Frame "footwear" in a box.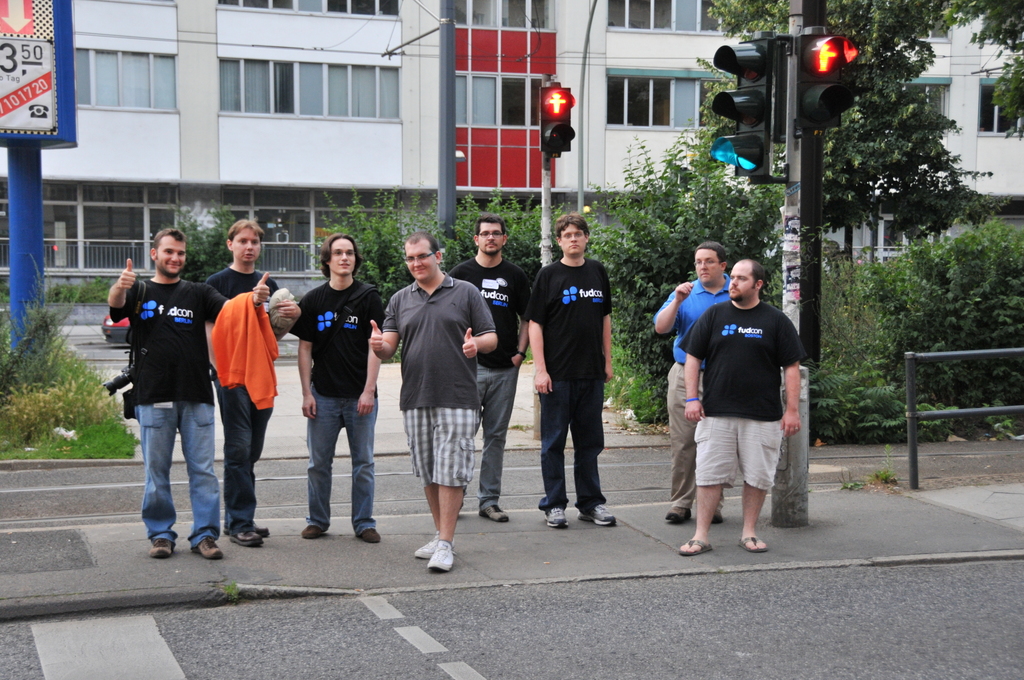
bbox=(540, 504, 570, 530).
